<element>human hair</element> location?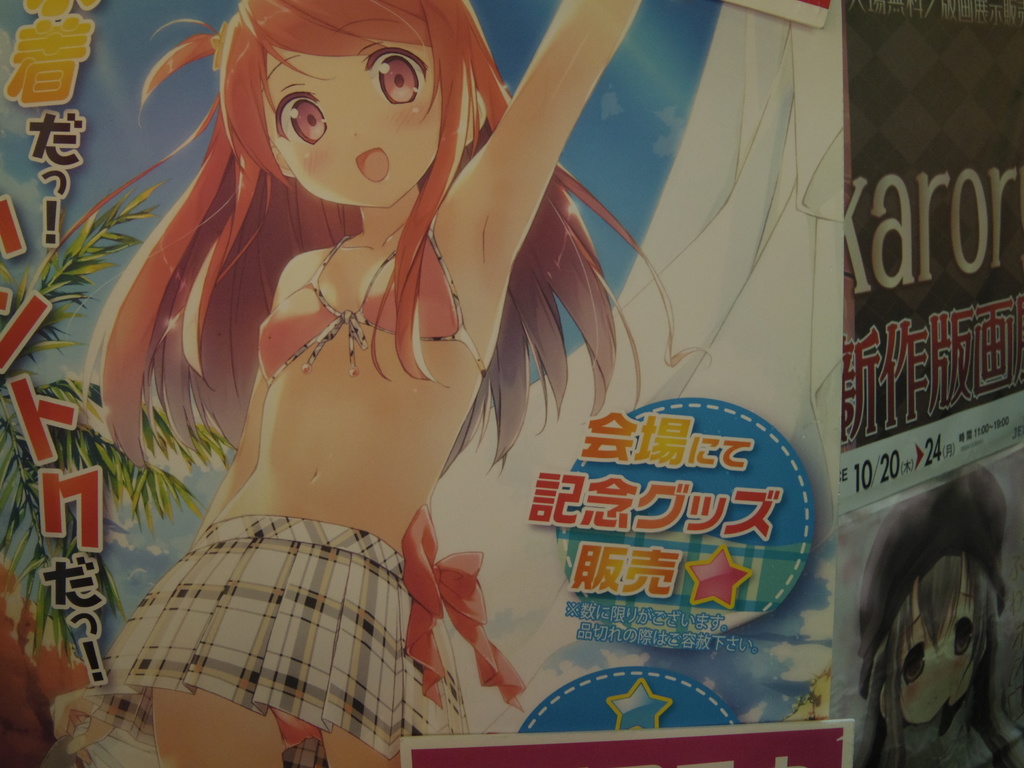
region(84, 0, 724, 483)
